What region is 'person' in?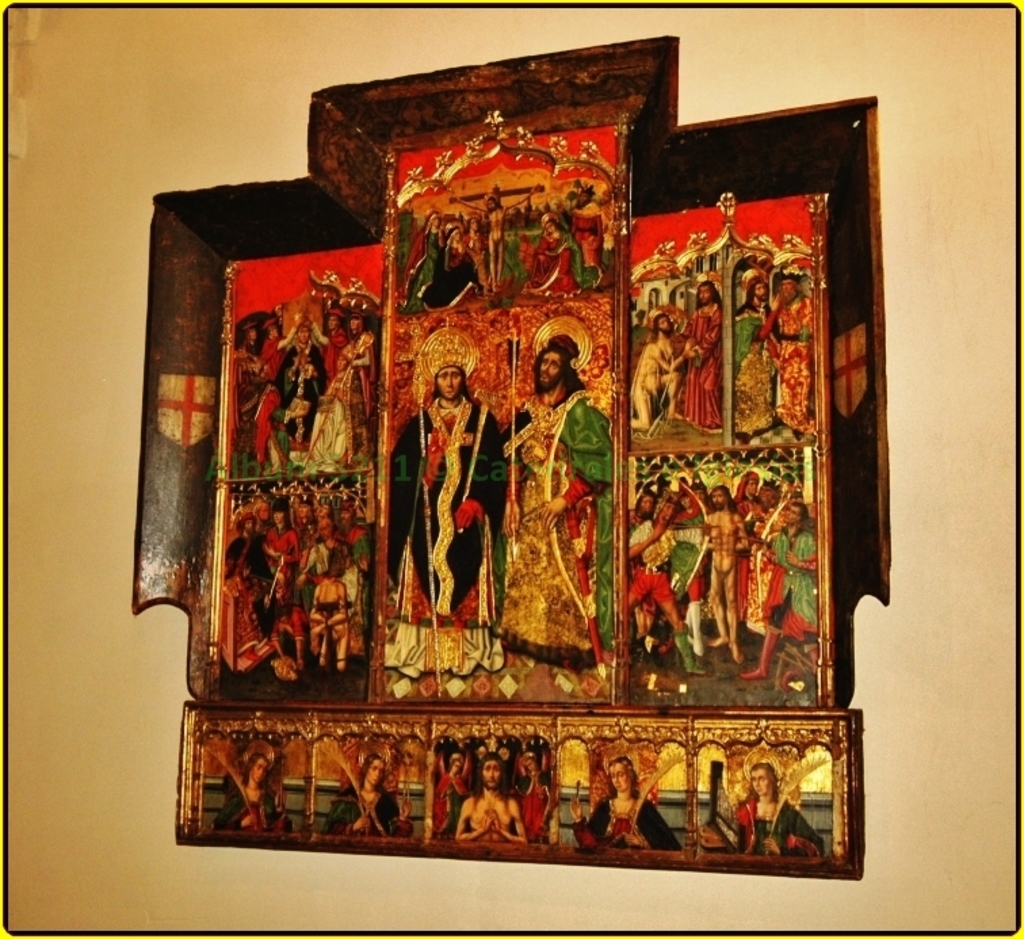
pyautogui.locateOnScreen(768, 251, 818, 435).
